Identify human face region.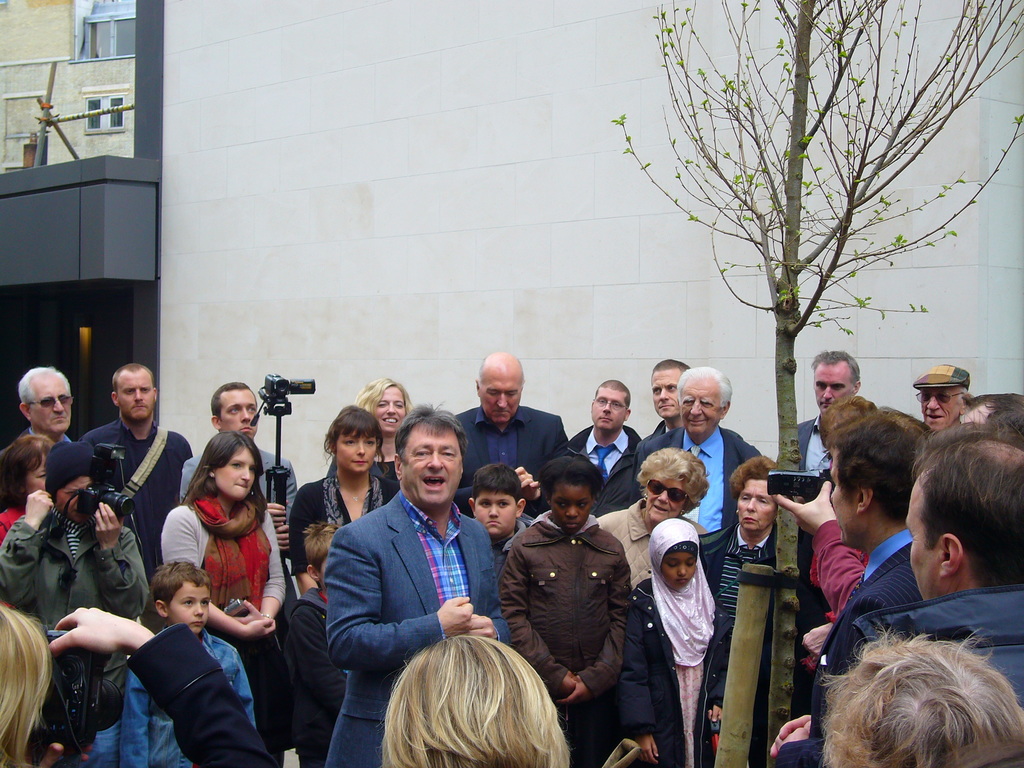
Region: rect(377, 389, 406, 430).
